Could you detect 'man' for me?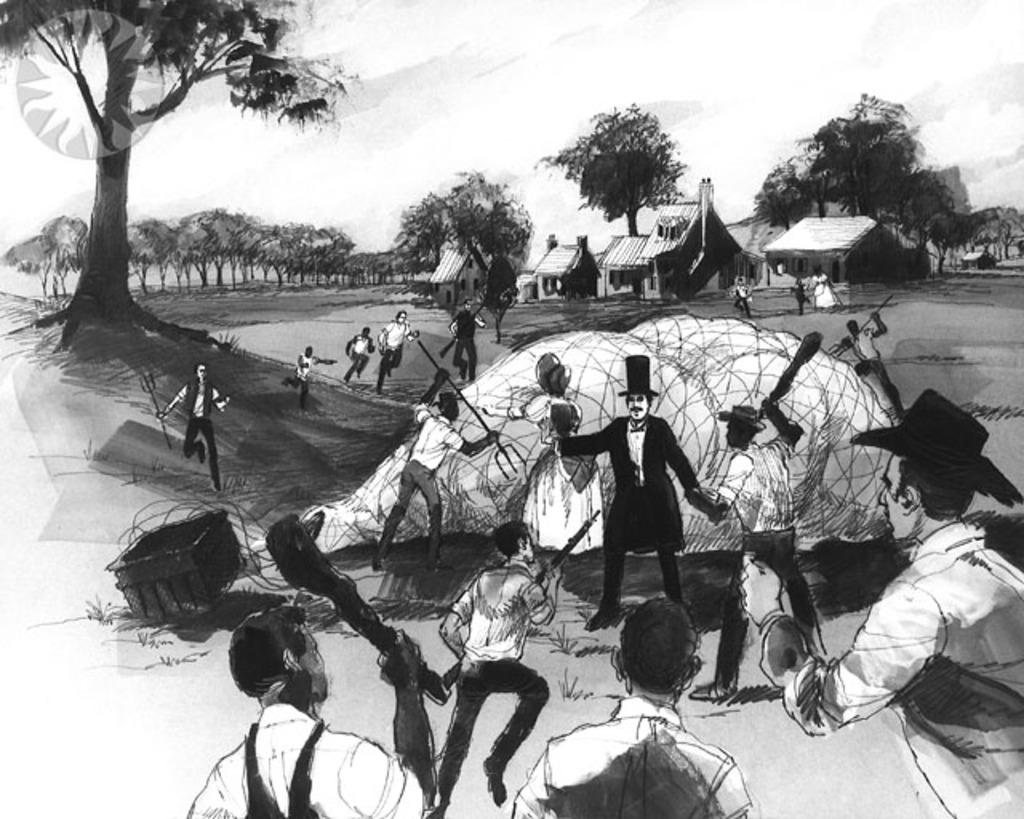
Detection result: pyautogui.locateOnScreen(282, 346, 339, 414).
